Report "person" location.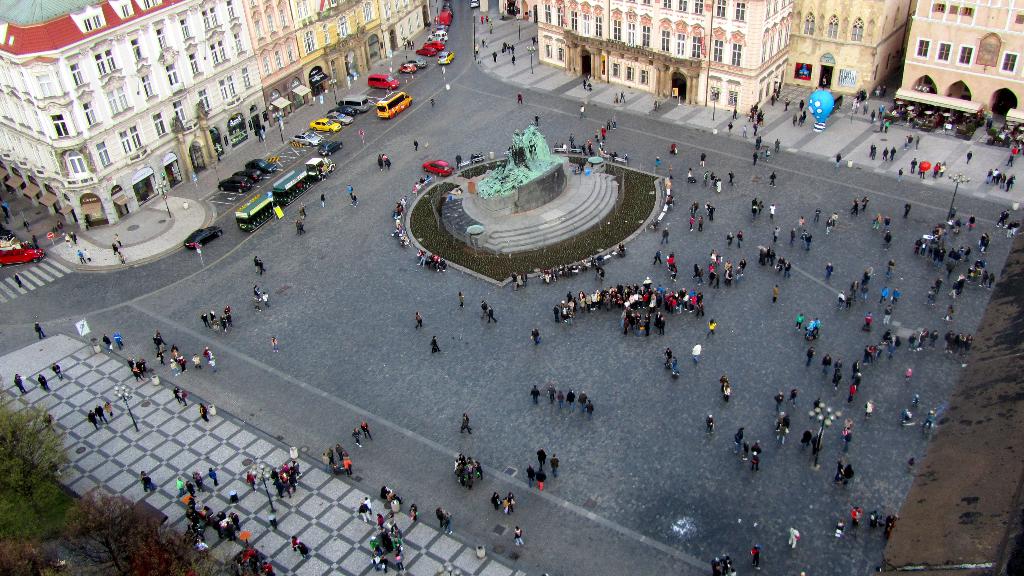
Report: pyautogui.locateOnScreen(886, 308, 892, 321).
